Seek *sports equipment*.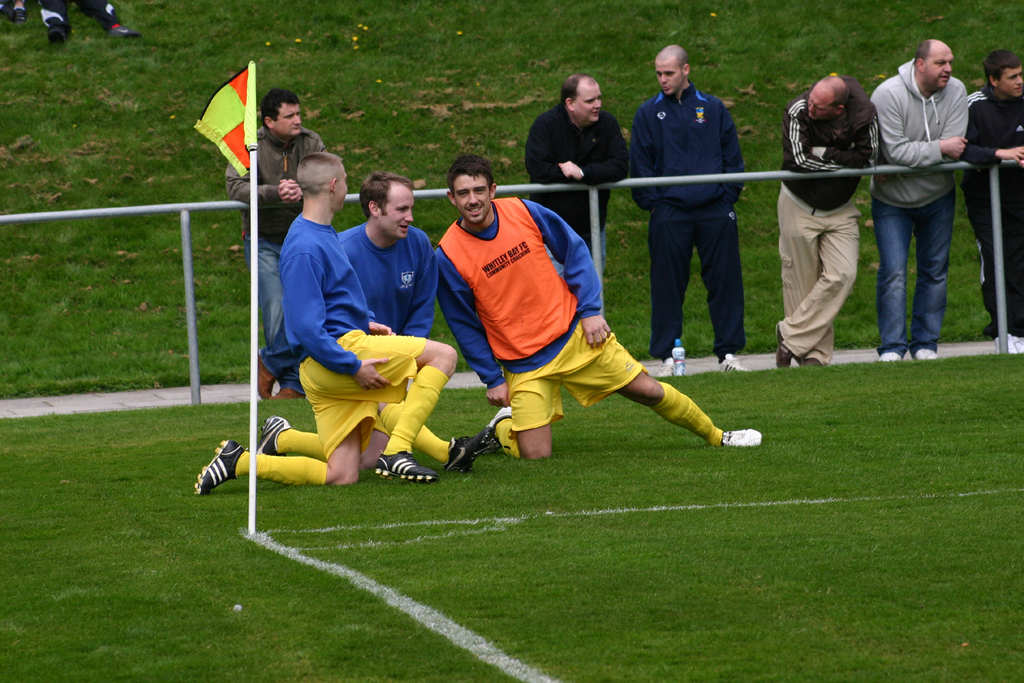
l=254, t=418, r=291, b=456.
